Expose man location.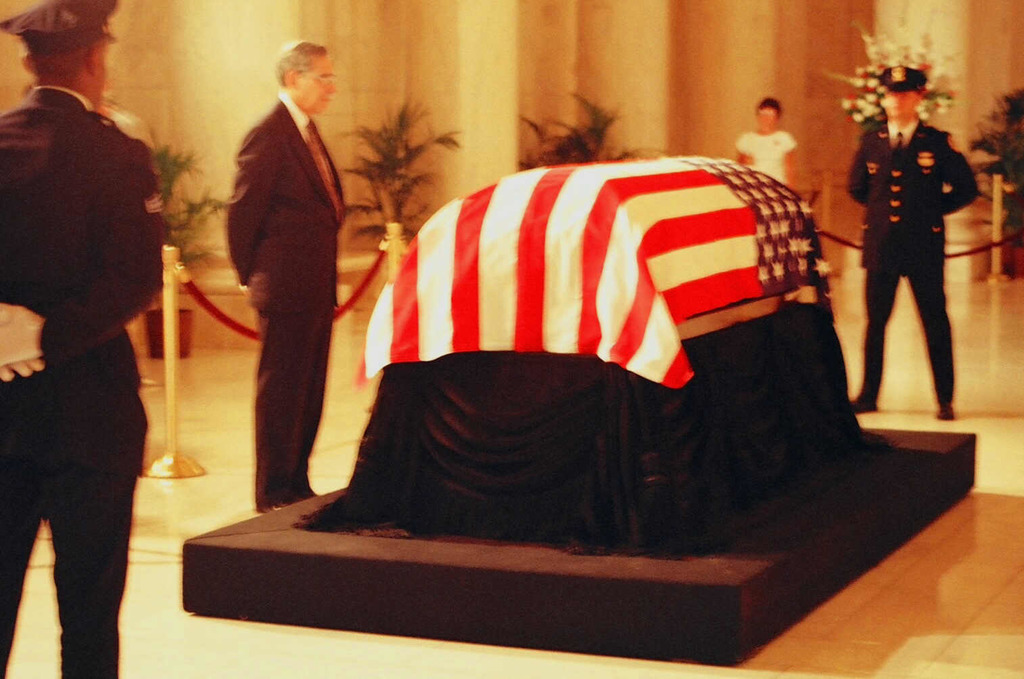
Exposed at bbox=[200, 26, 365, 525].
